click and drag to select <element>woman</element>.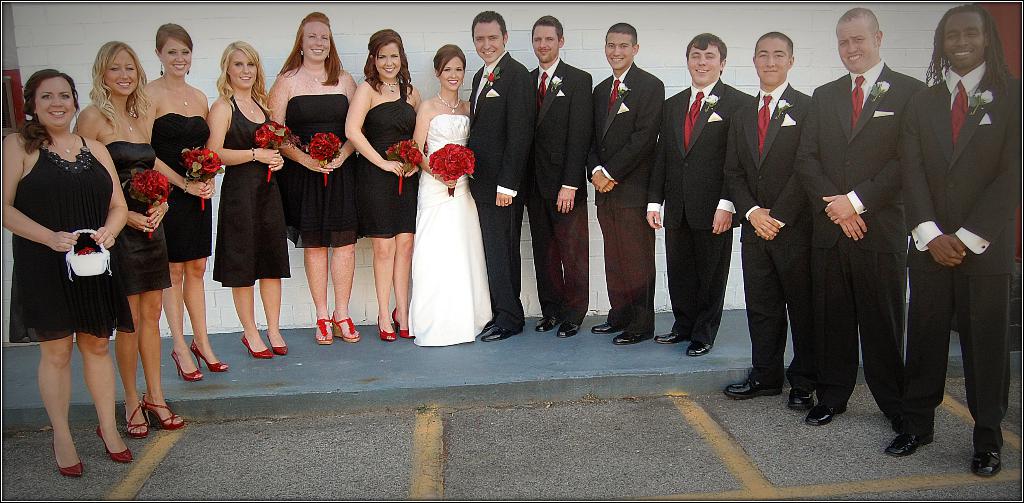
Selection: left=139, top=15, right=219, bottom=379.
